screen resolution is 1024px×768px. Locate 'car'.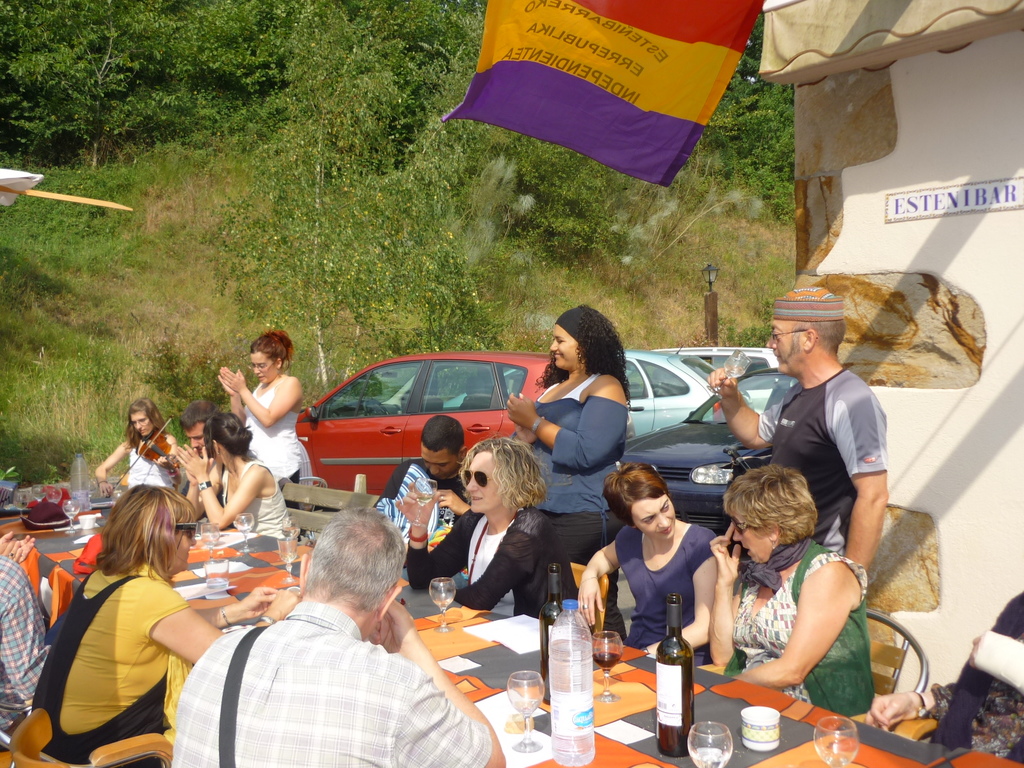
(443,343,724,444).
